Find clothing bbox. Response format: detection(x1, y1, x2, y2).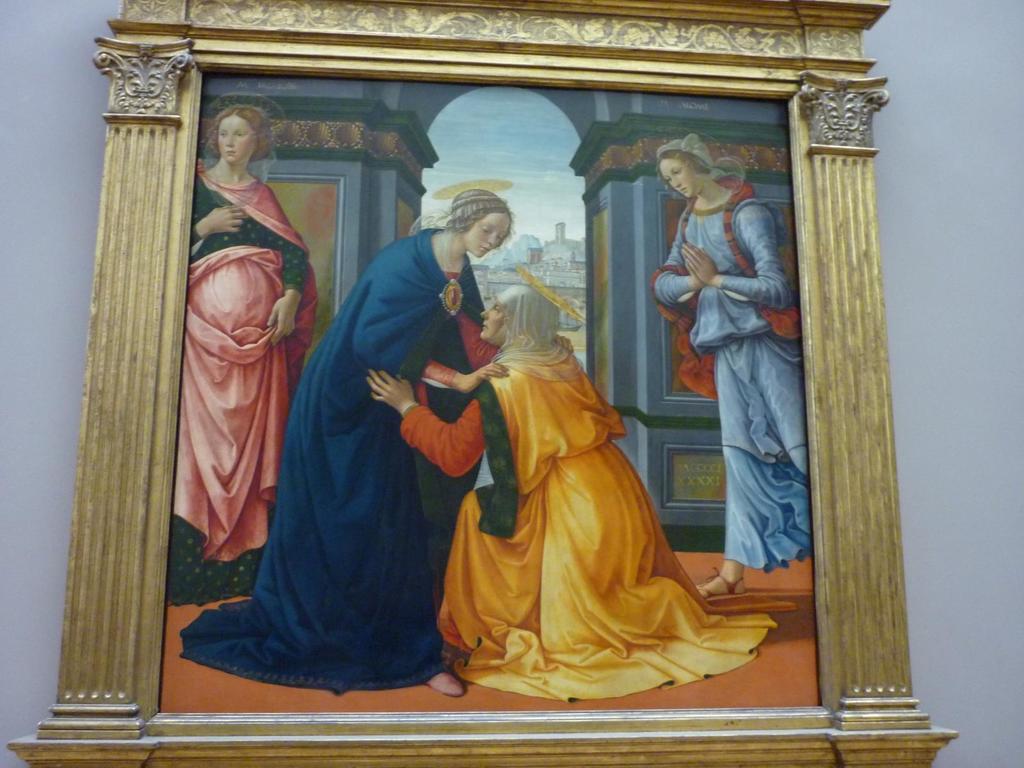
detection(646, 164, 806, 582).
